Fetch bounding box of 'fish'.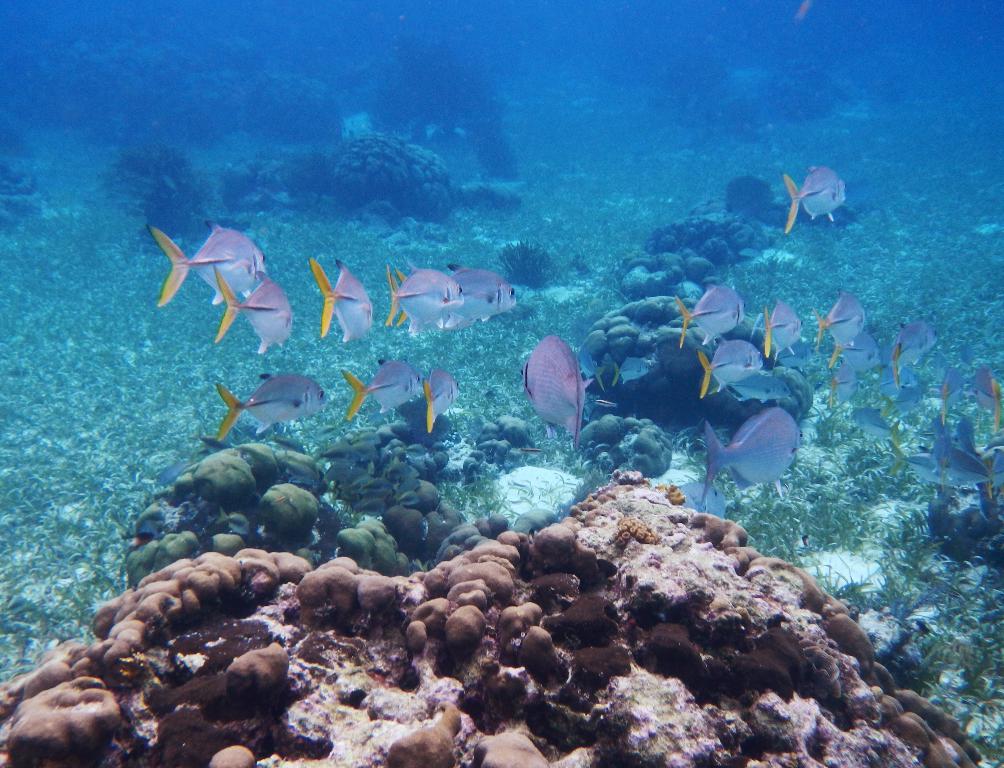
Bbox: crop(345, 478, 381, 497).
